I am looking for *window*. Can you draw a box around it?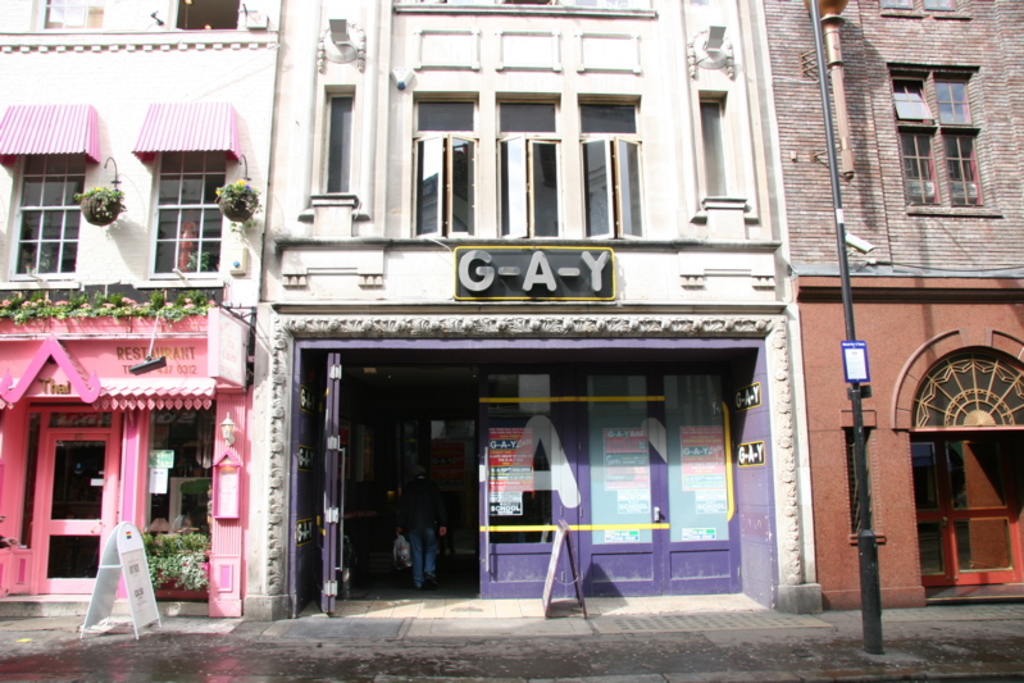
Sure, the bounding box is BBox(151, 154, 228, 282).
